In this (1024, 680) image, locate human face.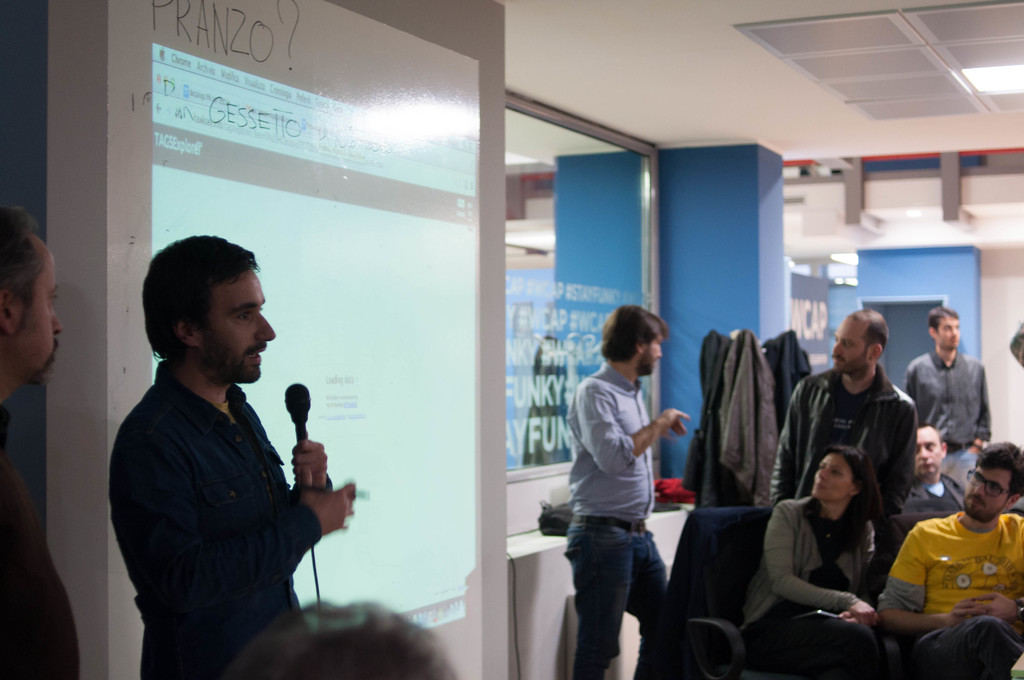
Bounding box: 812 454 852 499.
